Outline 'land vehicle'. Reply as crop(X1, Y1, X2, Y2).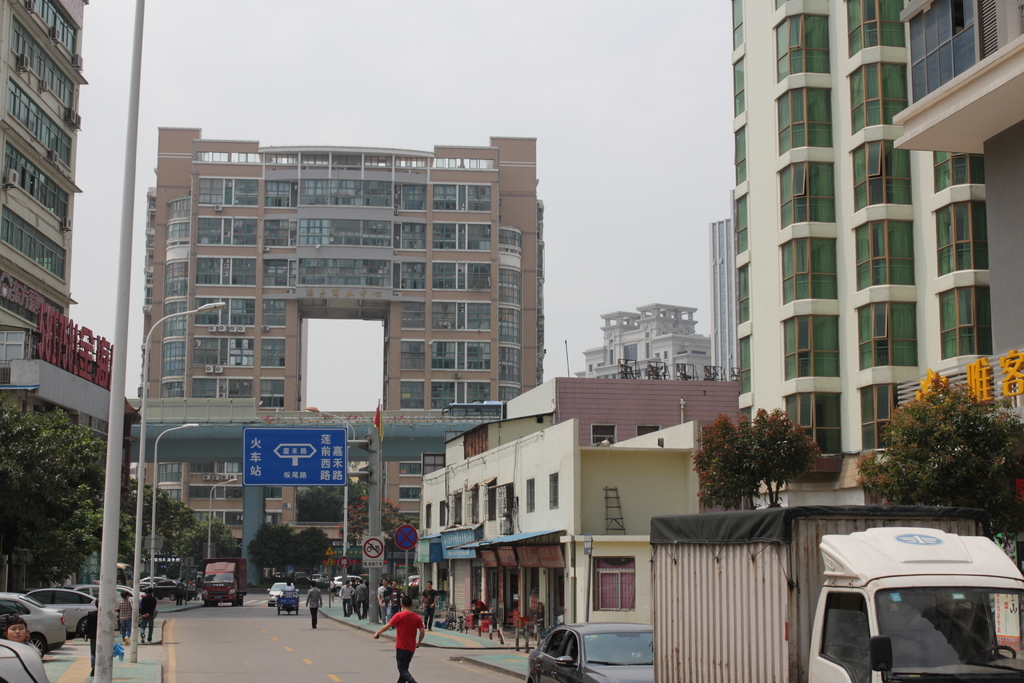
crop(0, 597, 59, 656).
